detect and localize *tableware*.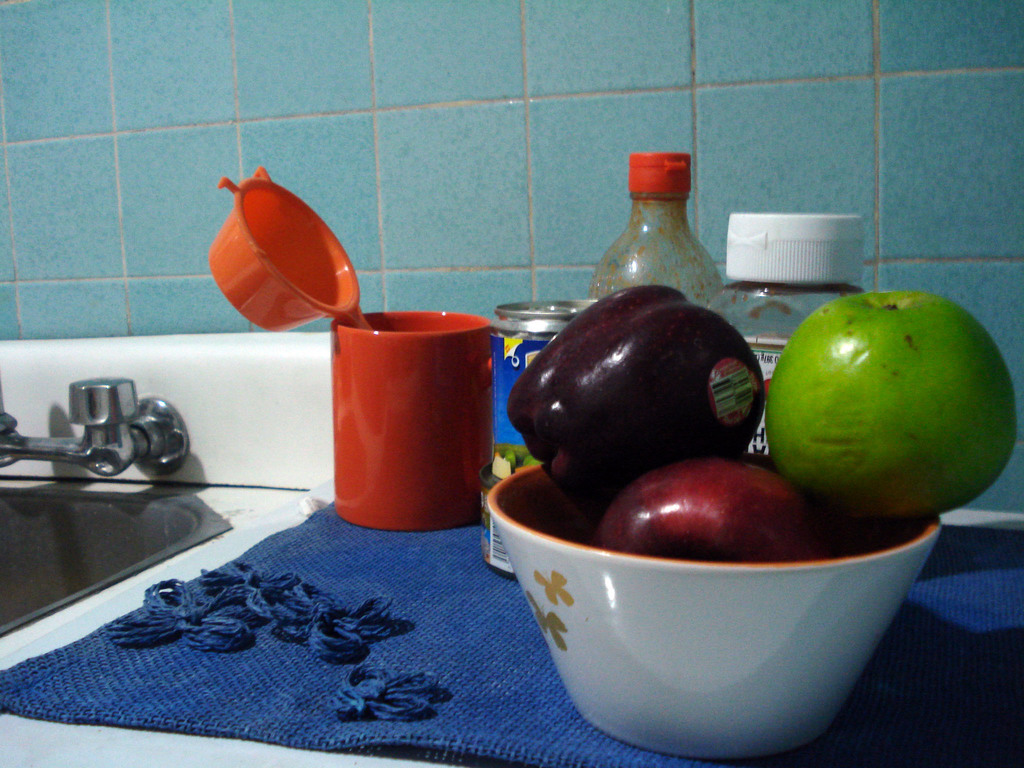
Localized at (left=321, top=304, right=488, bottom=534).
